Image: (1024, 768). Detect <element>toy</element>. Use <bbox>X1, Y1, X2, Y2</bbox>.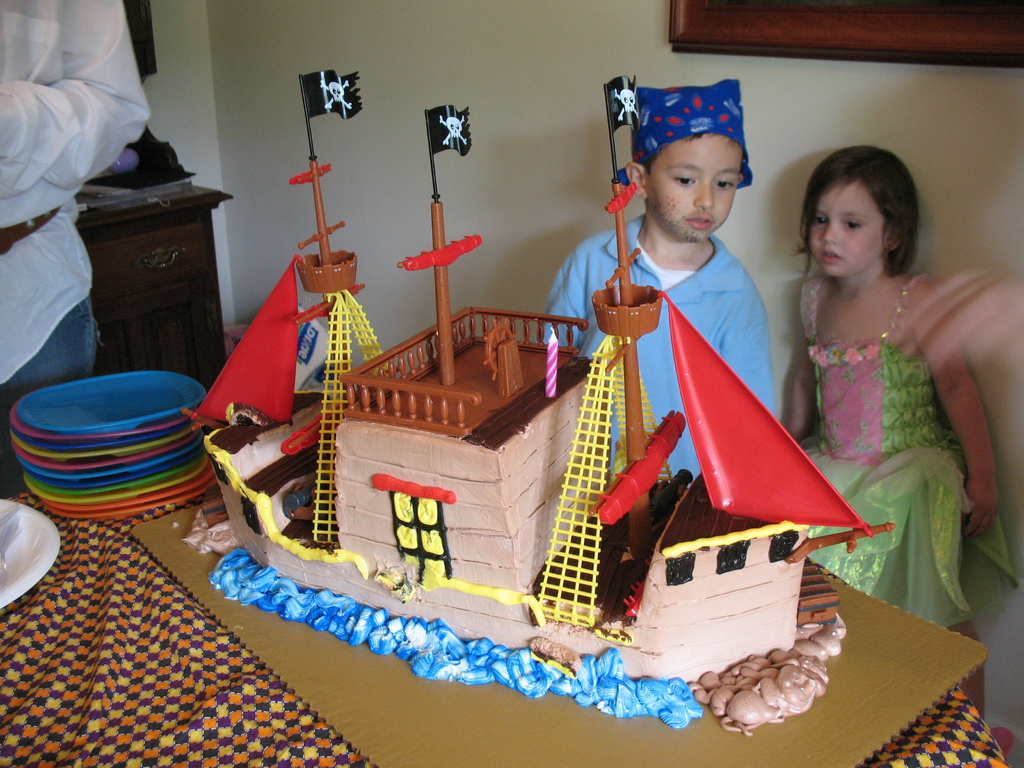
<bbox>310, 100, 662, 660</bbox>.
